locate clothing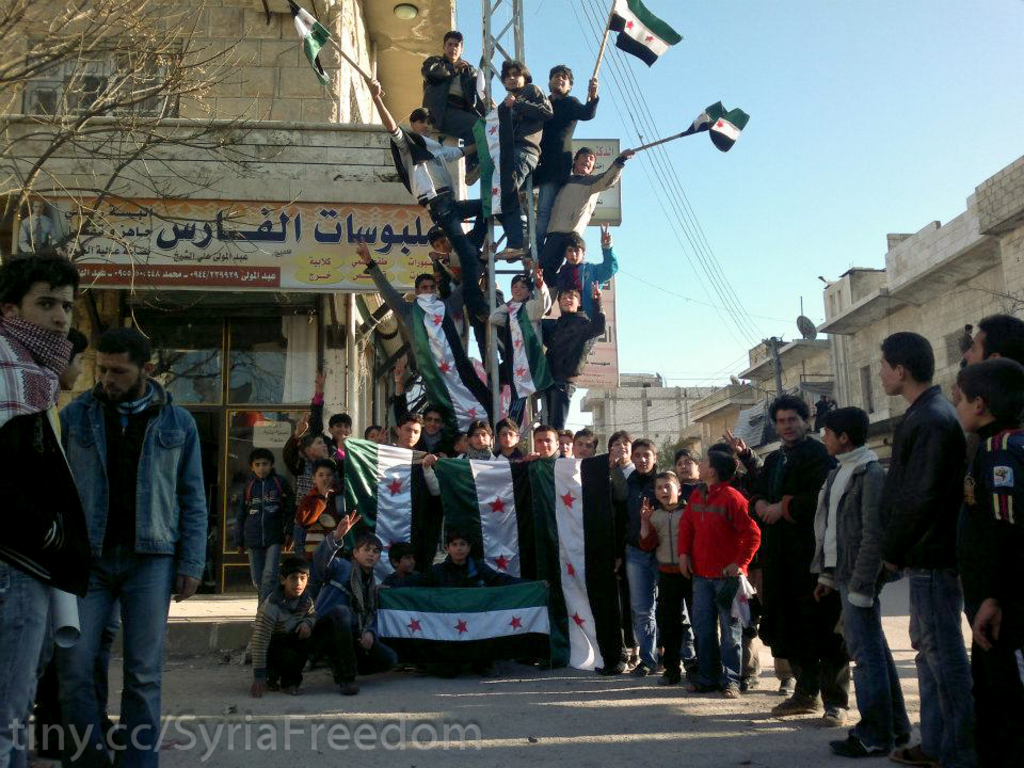
(left=813, top=399, right=831, bottom=427)
